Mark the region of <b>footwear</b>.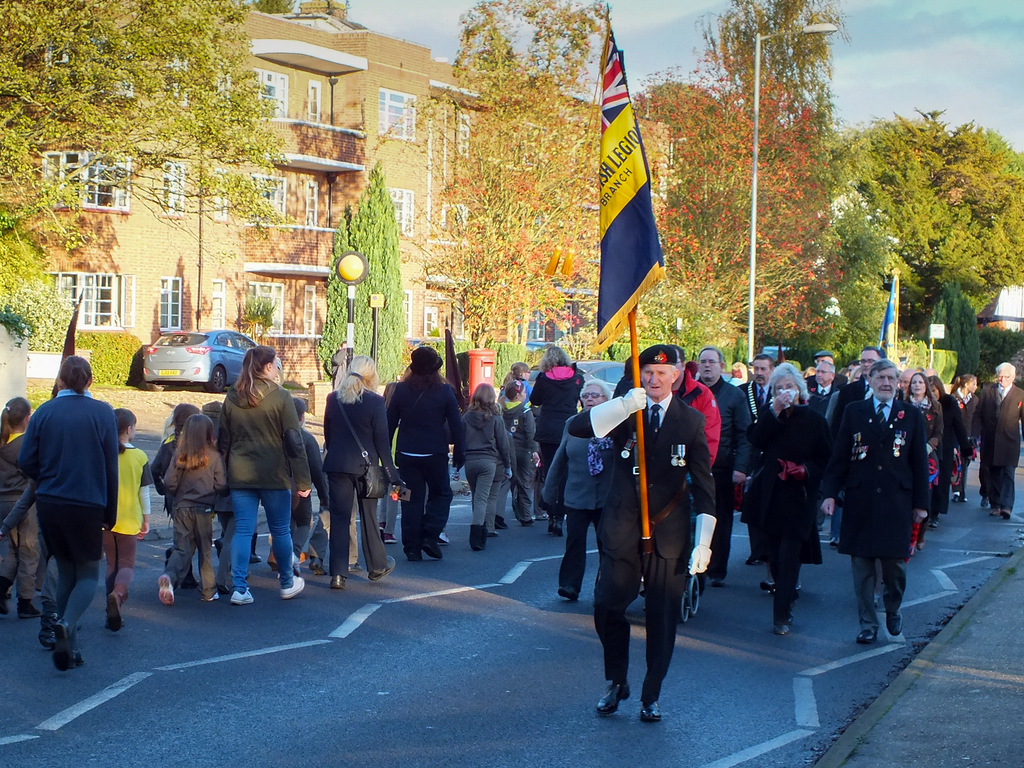
Region: 927/517/941/531.
